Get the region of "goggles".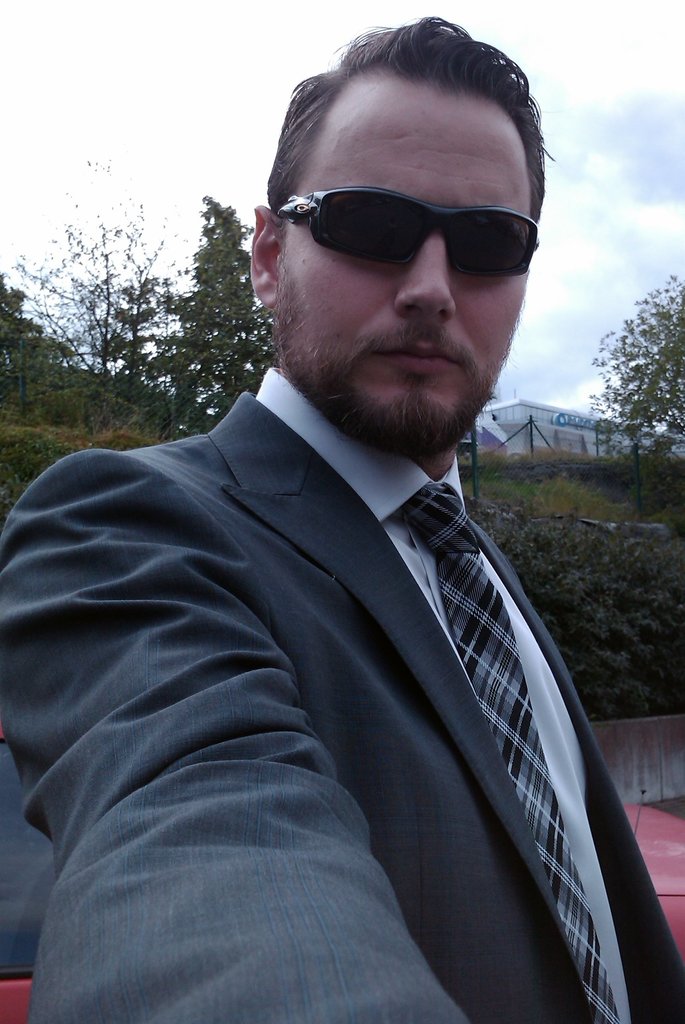
box=[268, 163, 539, 268].
